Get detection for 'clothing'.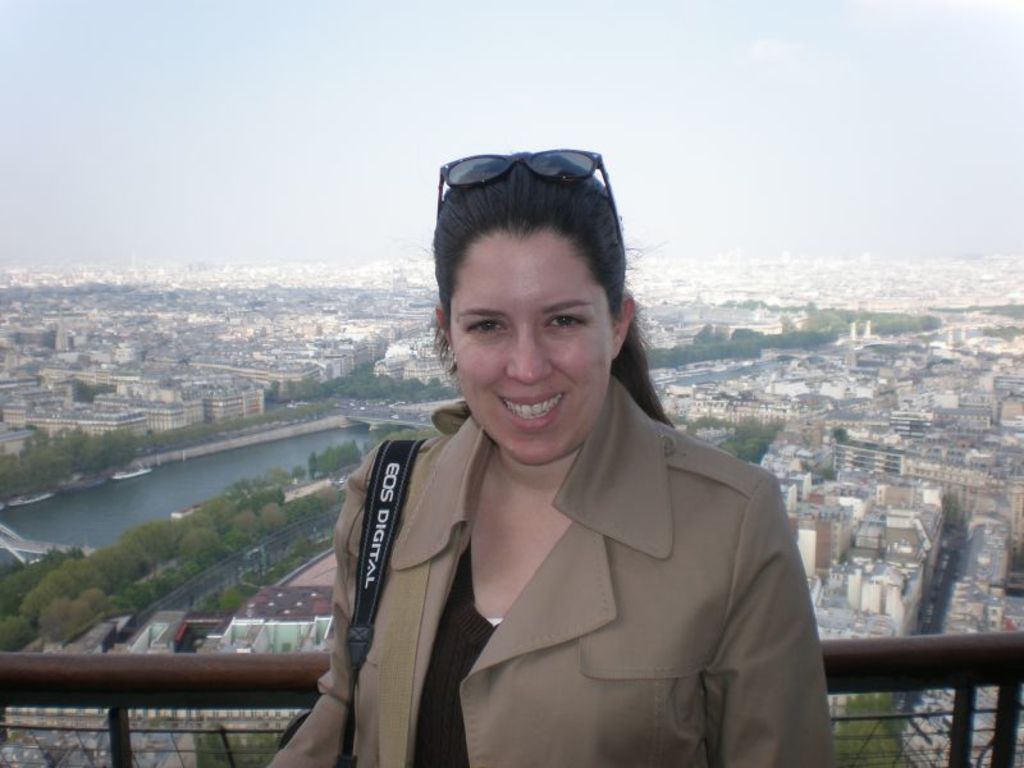
Detection: <box>311,351,832,758</box>.
